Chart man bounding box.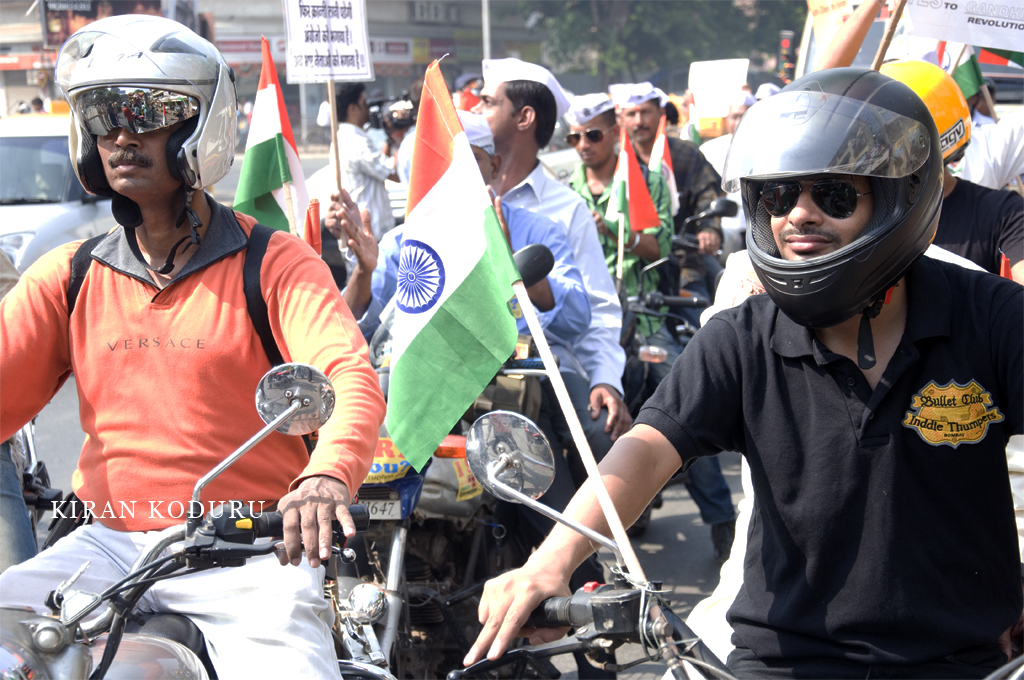
Charted: Rect(605, 80, 722, 306).
